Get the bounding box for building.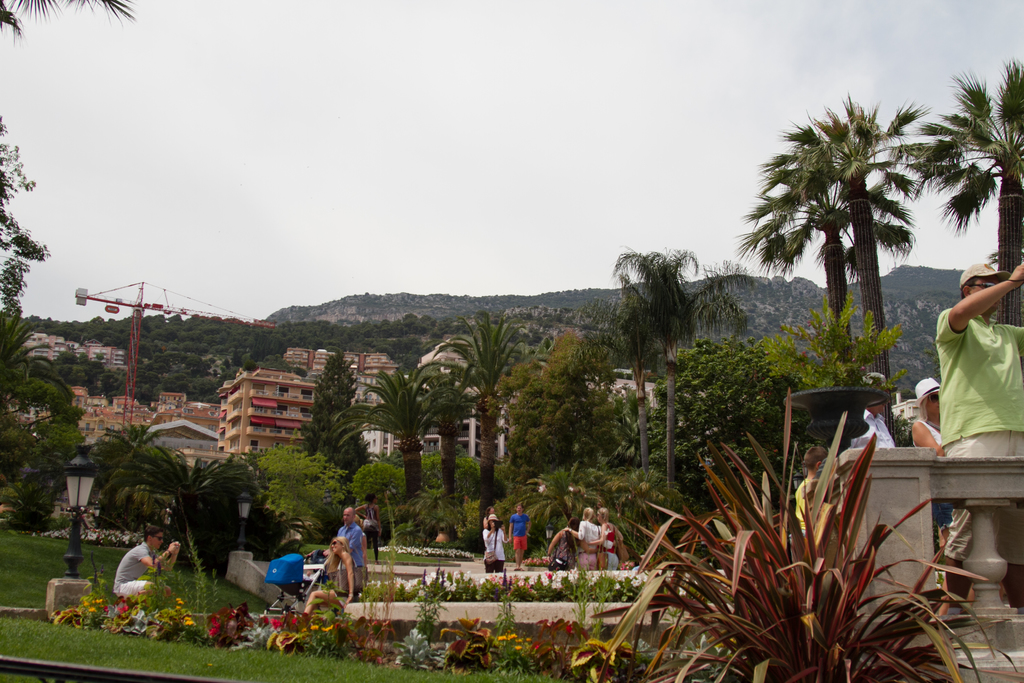
[left=218, top=373, right=319, bottom=459].
